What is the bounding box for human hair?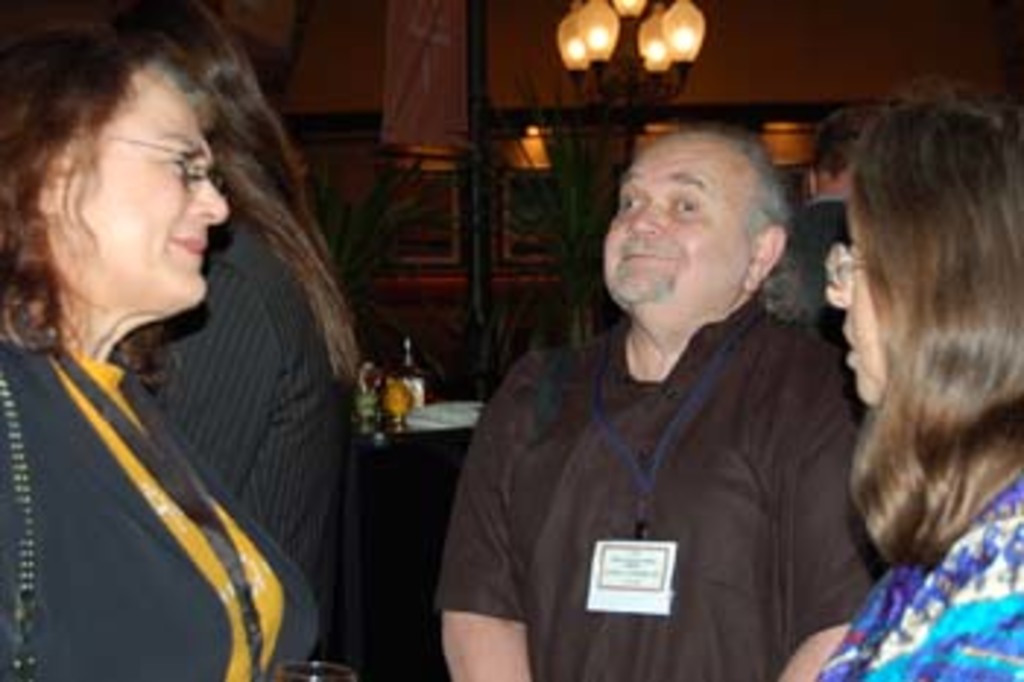
x1=0, y1=15, x2=217, y2=363.
